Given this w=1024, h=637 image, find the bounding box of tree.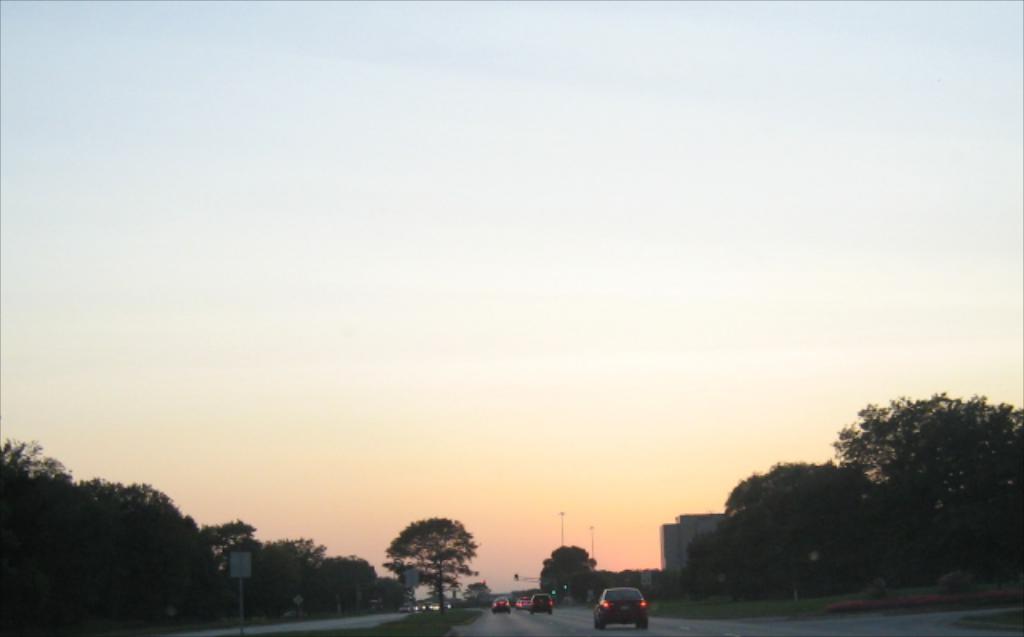
[x1=682, y1=463, x2=838, y2=605].
